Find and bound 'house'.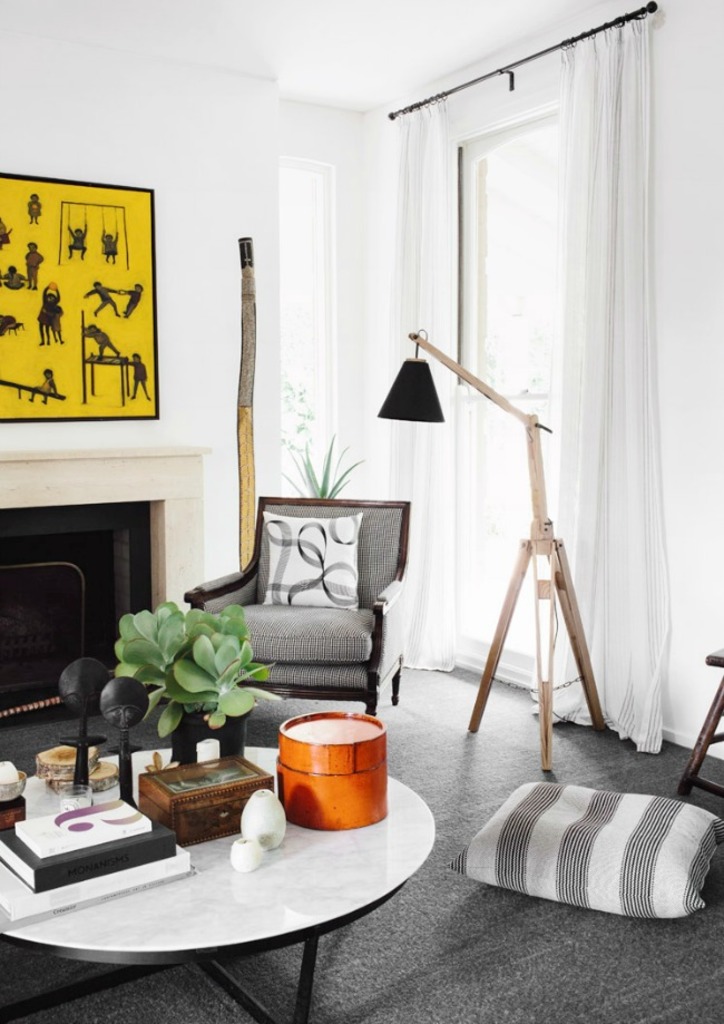
Bound: [0, 0, 723, 1023].
